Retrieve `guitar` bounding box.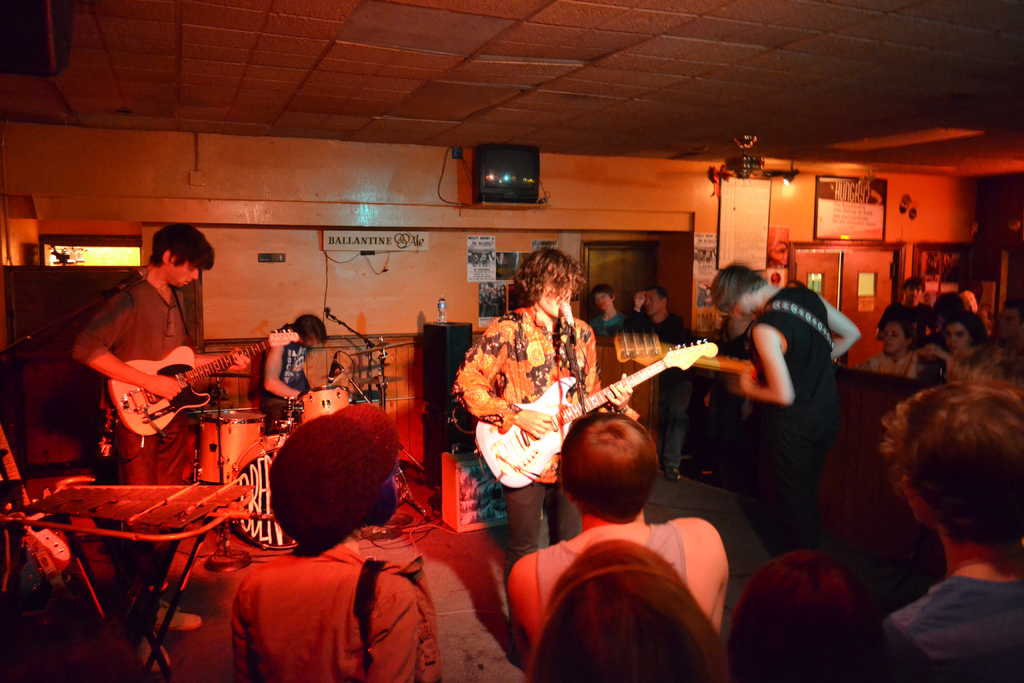
Bounding box: {"x1": 616, "y1": 335, "x2": 754, "y2": 389}.
